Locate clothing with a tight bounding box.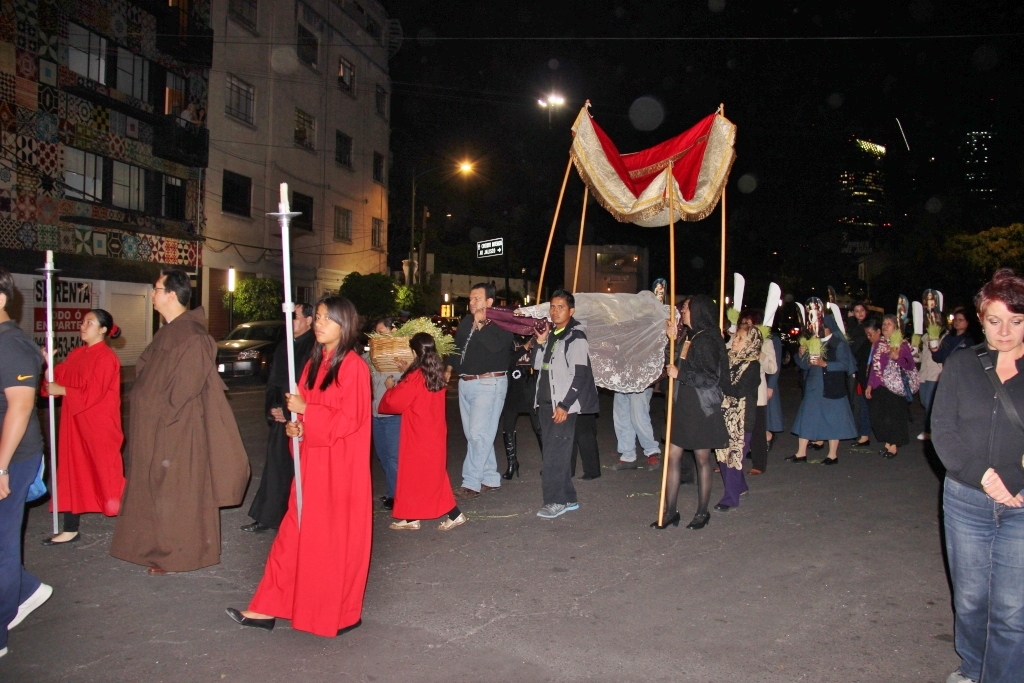
region(926, 335, 1023, 682).
